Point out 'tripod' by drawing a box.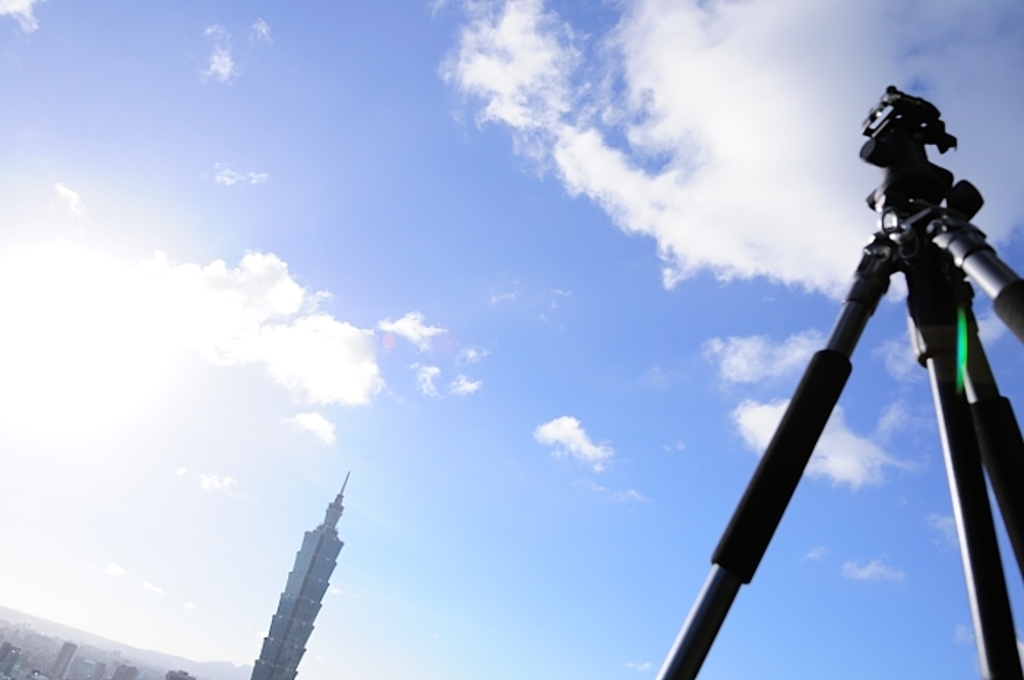
652/92/1023/679.
